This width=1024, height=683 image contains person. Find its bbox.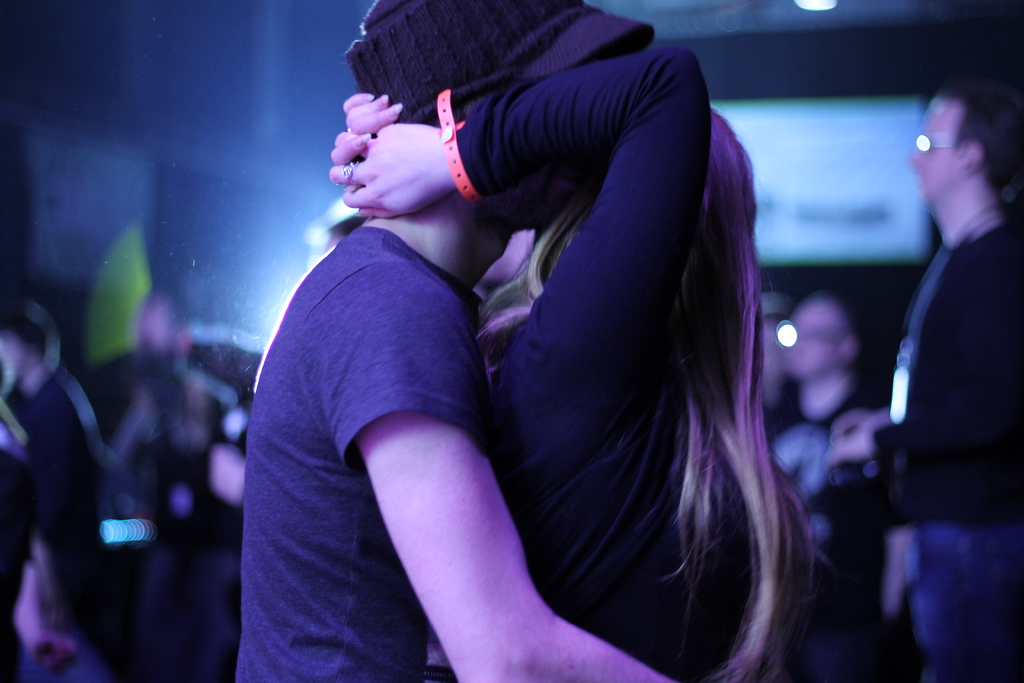
330,40,821,682.
